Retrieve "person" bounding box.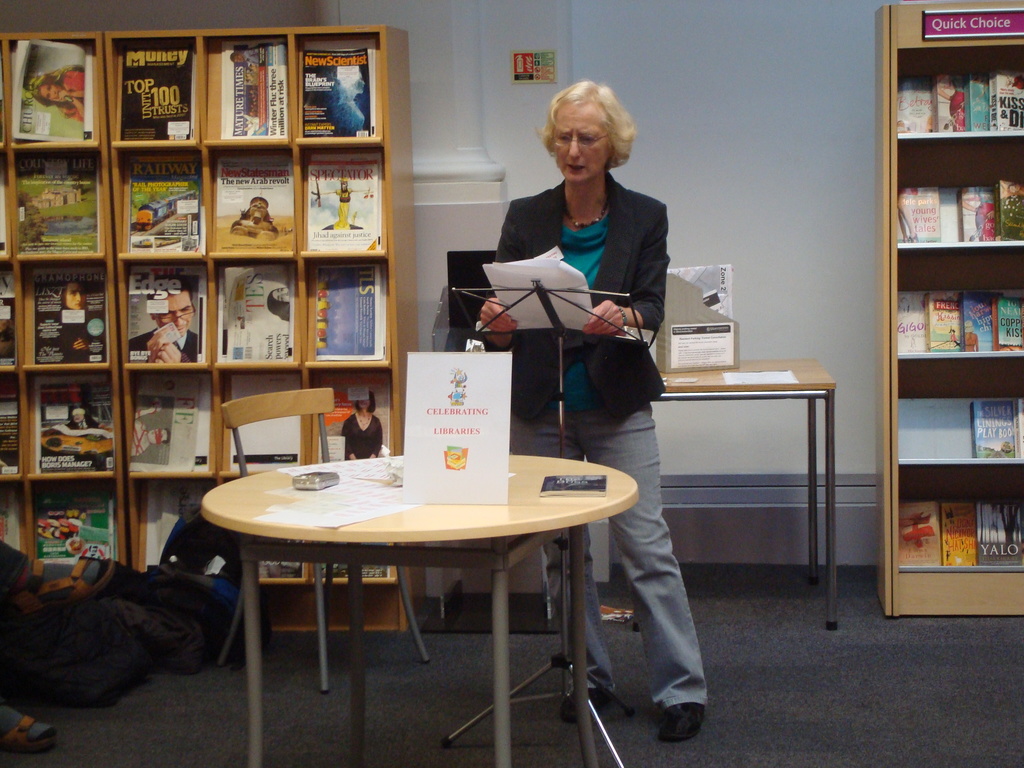
Bounding box: BBox(236, 195, 285, 247).
